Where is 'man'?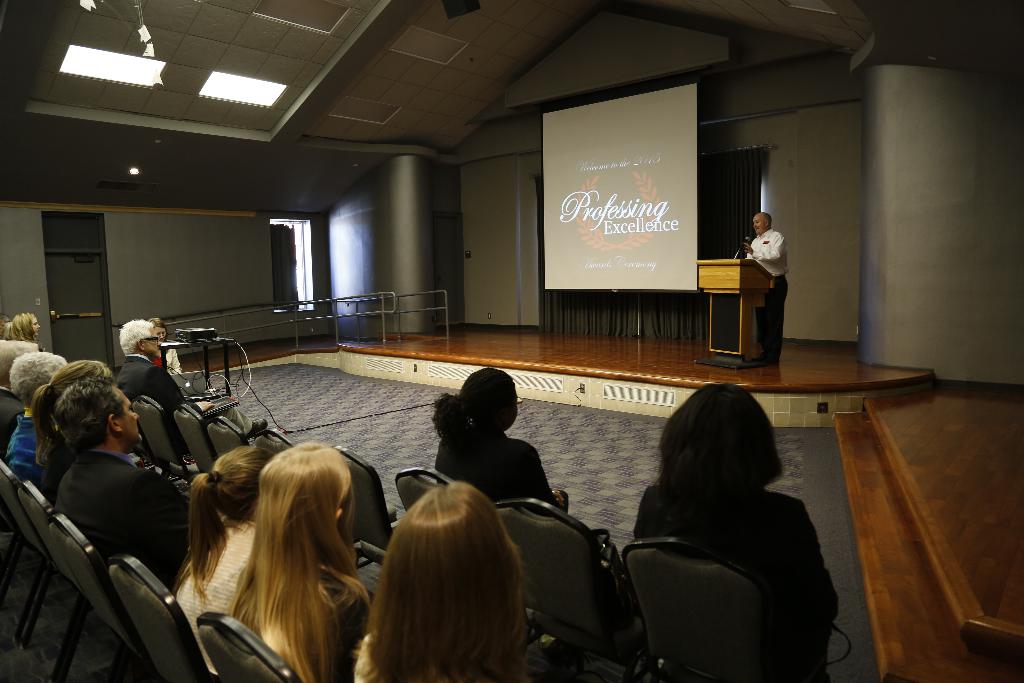
BBox(123, 315, 181, 409).
